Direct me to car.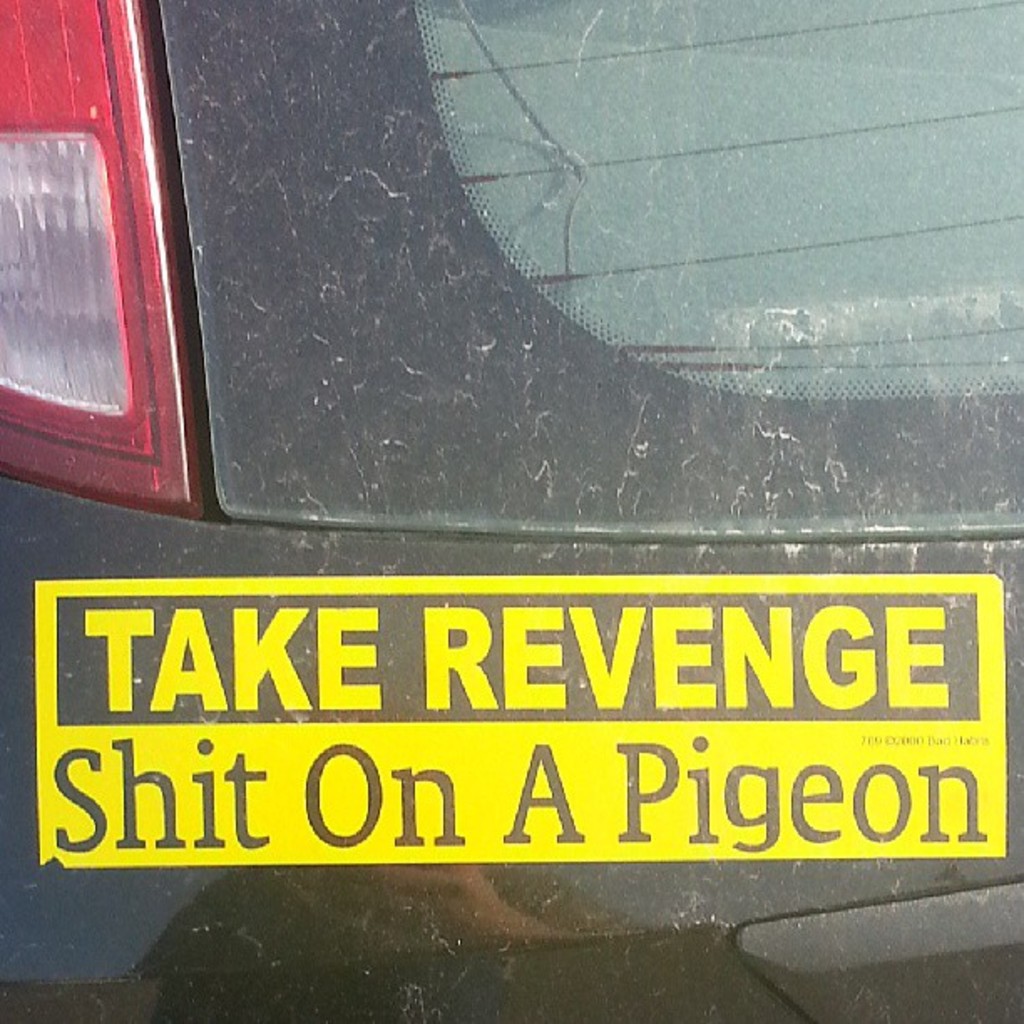
Direction: <box>3,0,1022,1022</box>.
